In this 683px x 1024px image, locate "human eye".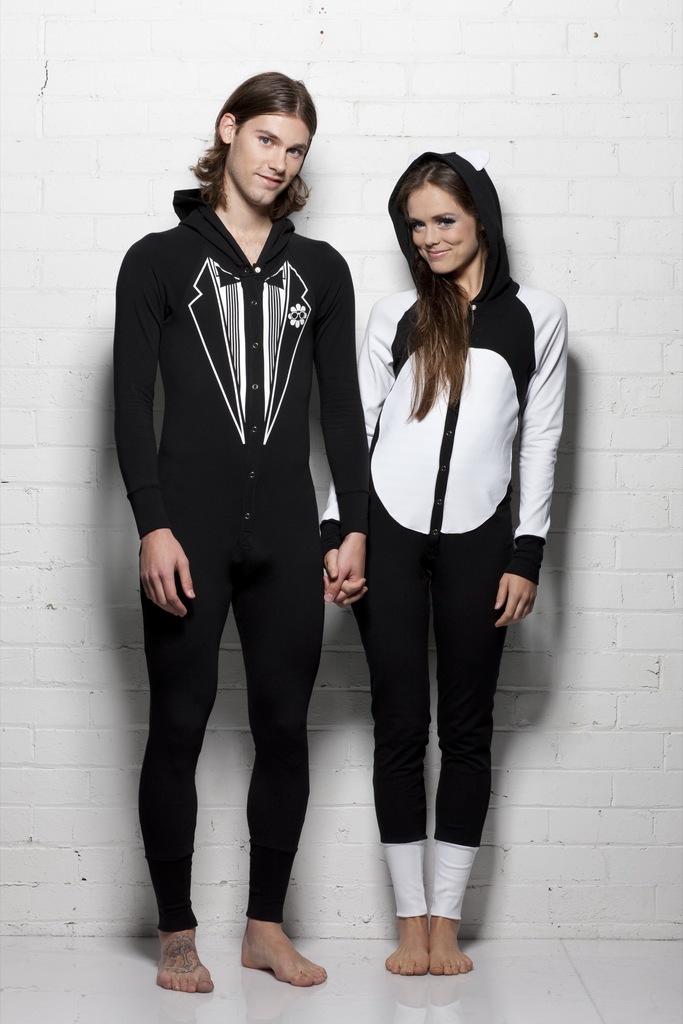
Bounding box: bbox=[438, 216, 454, 226].
